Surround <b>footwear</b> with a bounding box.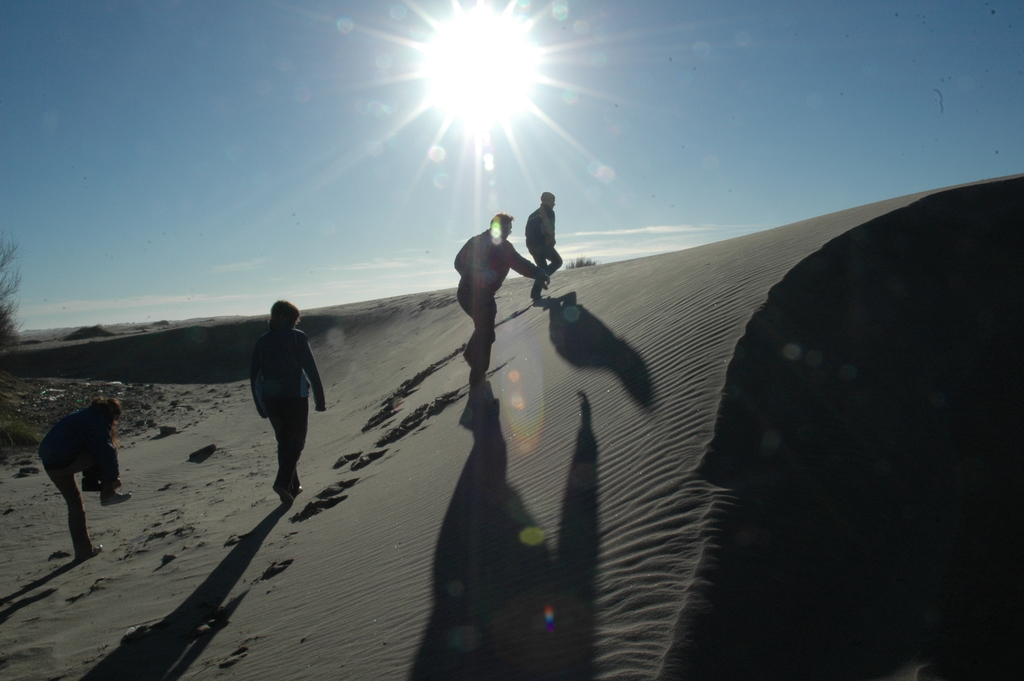
(74,544,107,552).
